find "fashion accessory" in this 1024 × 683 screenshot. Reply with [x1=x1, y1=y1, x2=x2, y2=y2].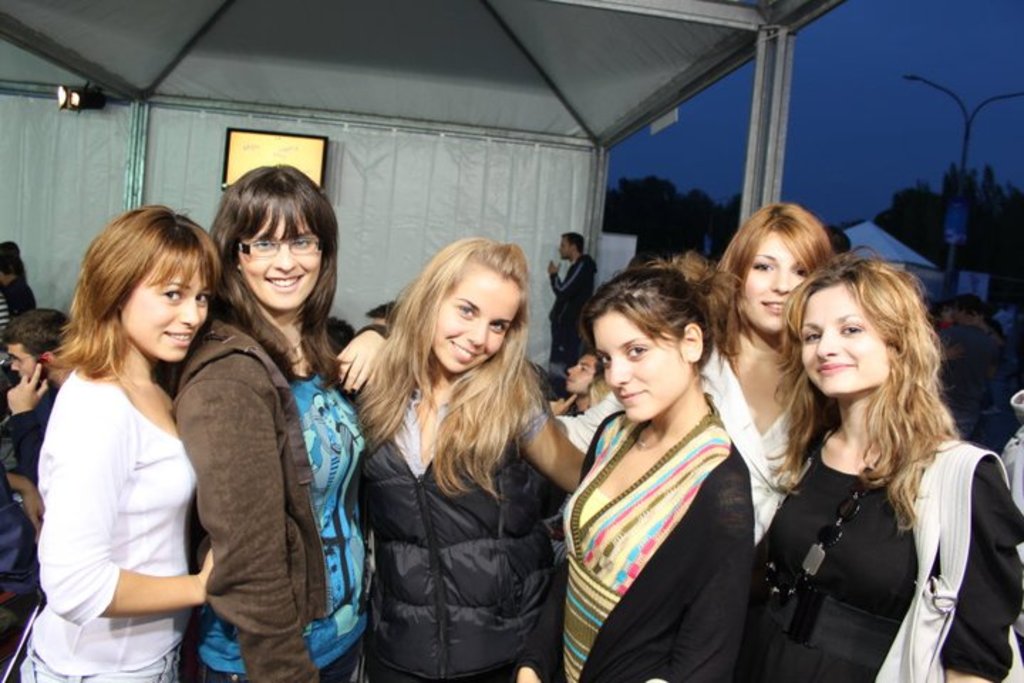
[x1=236, y1=228, x2=321, y2=265].
